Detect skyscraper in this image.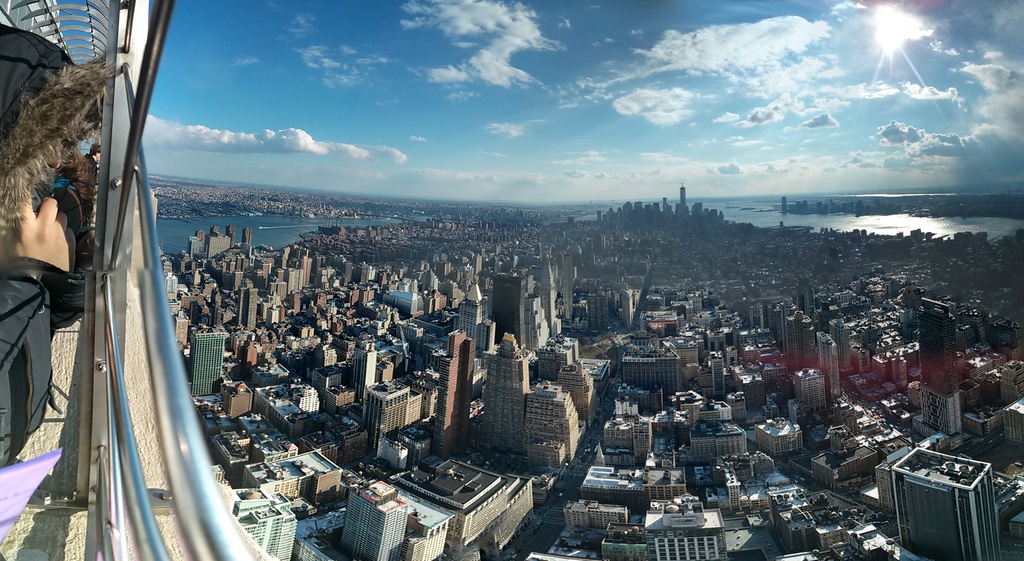
Detection: (222, 497, 298, 560).
